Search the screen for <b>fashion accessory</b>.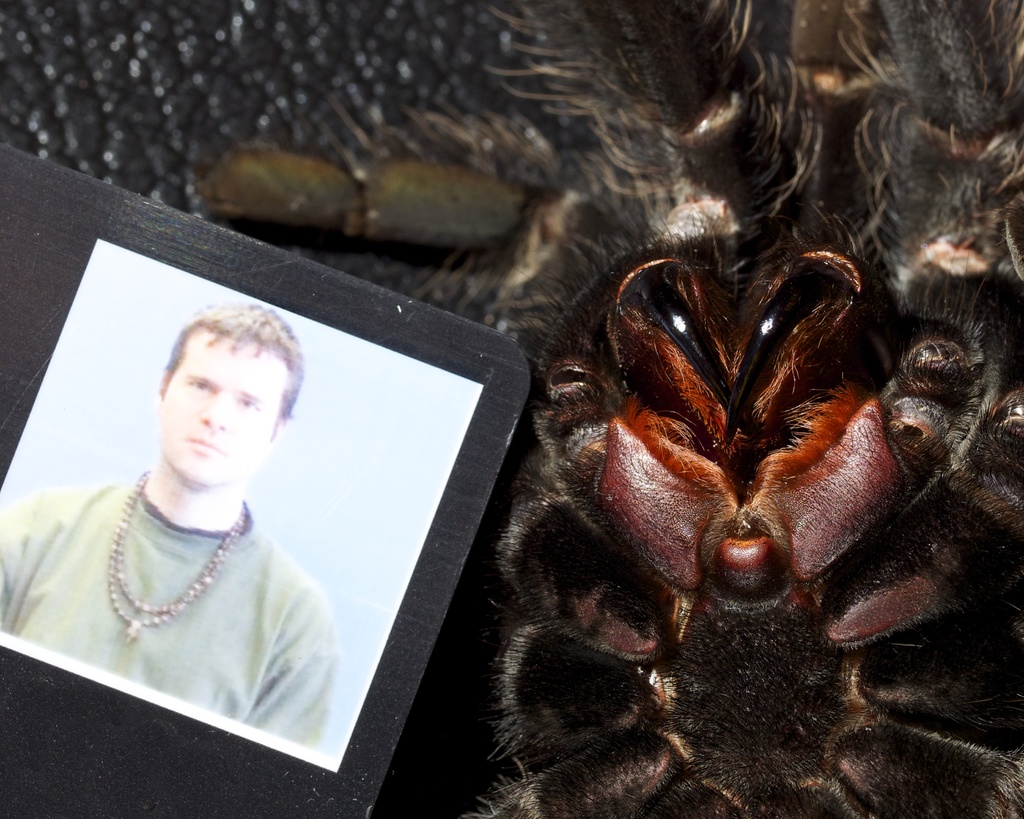
Found at <region>105, 471, 244, 643</region>.
